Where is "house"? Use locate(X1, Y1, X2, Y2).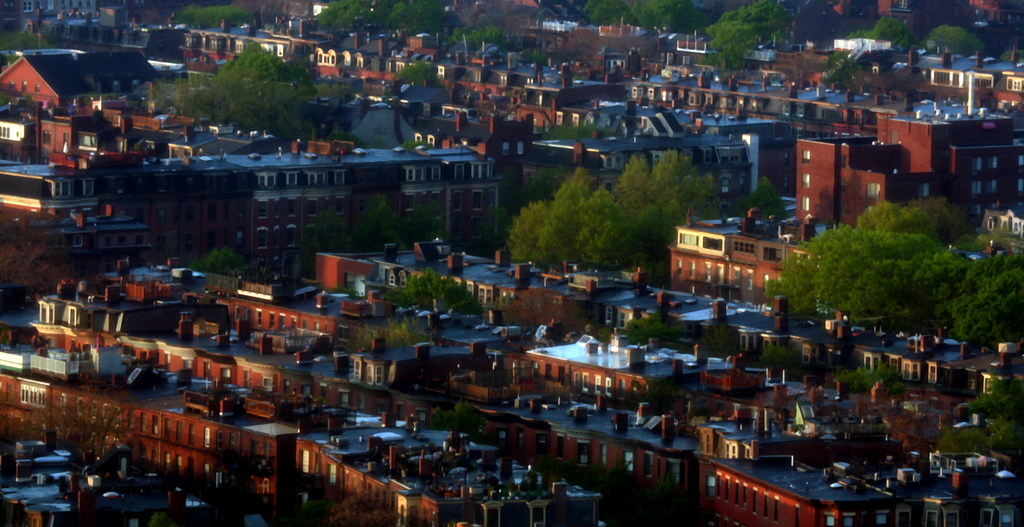
locate(39, 104, 78, 153).
